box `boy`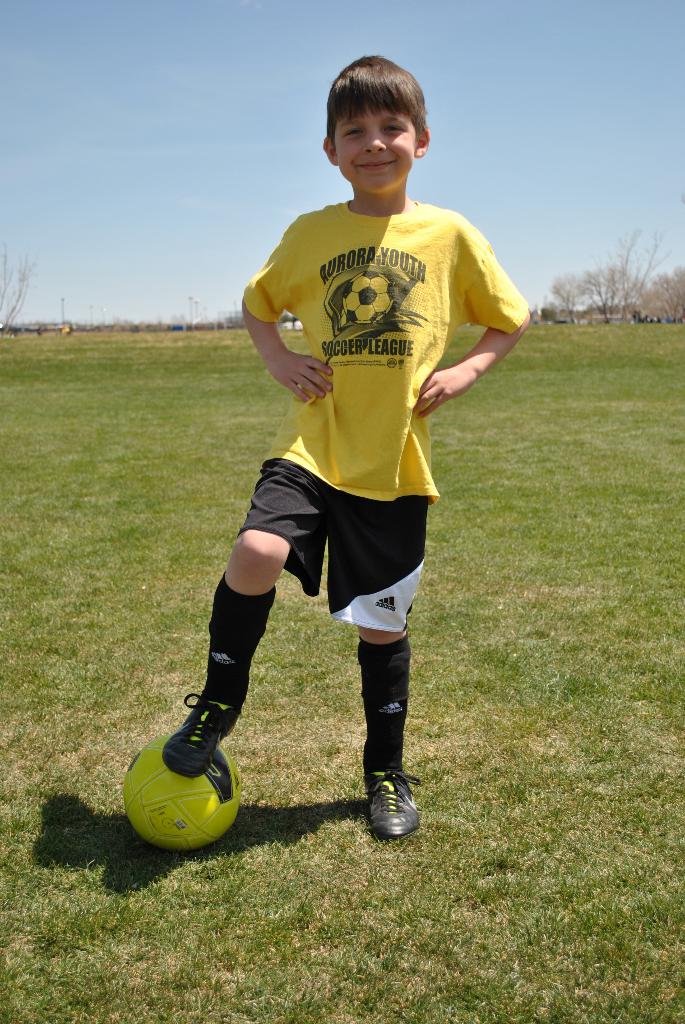
121/86/535/831
